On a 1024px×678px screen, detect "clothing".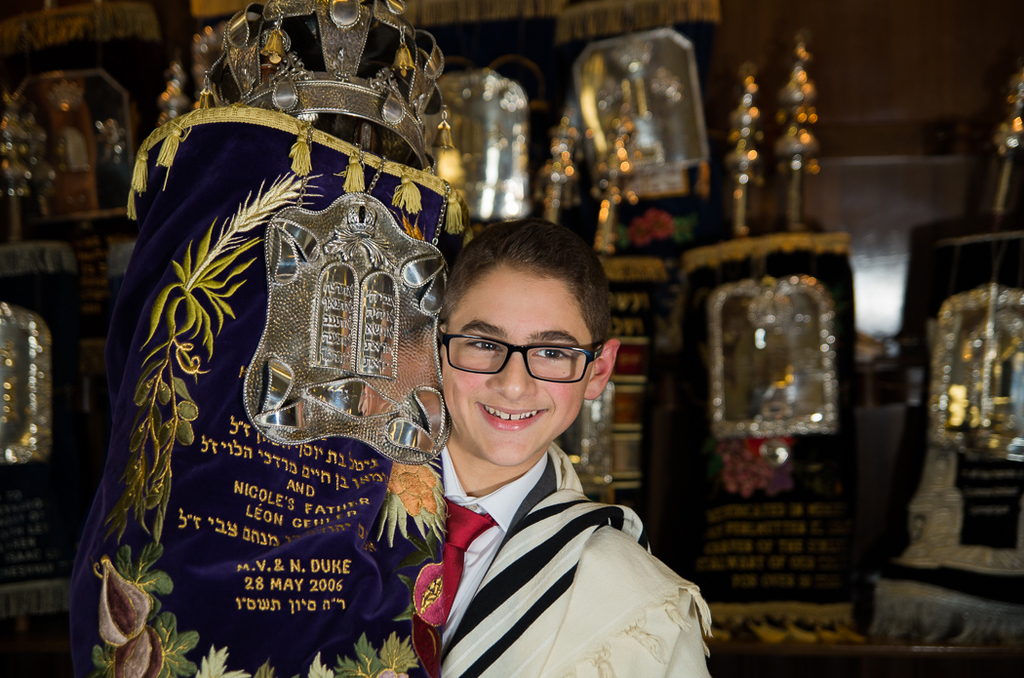
select_region(79, 444, 725, 677).
